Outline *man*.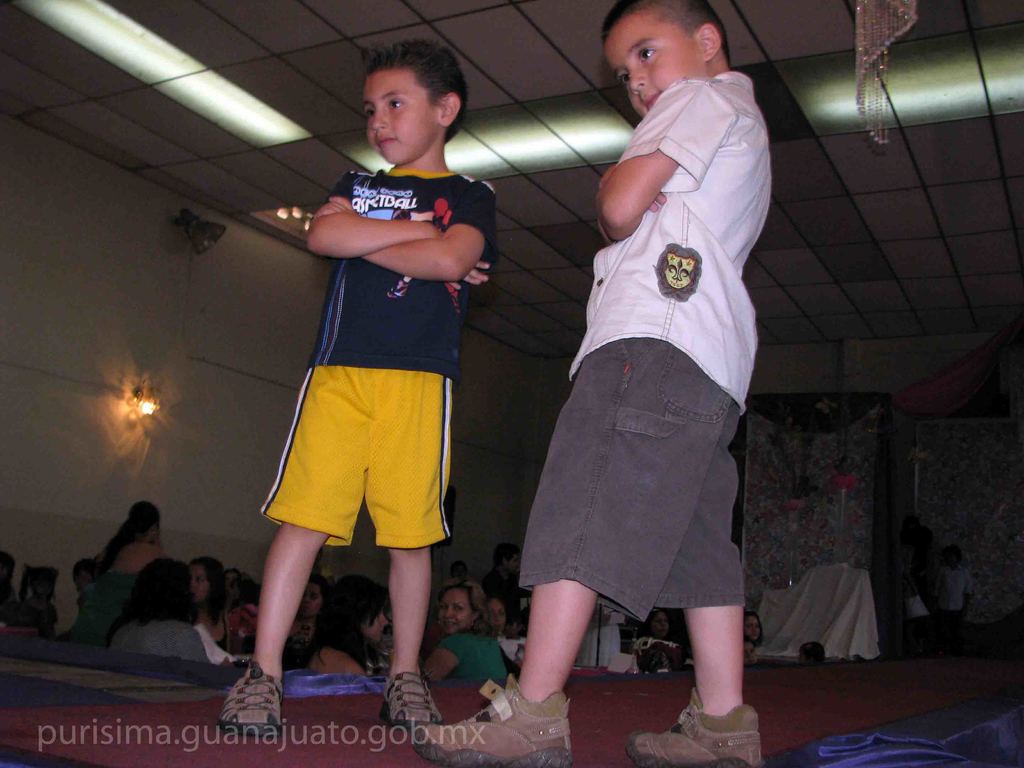
Outline: box=[208, 23, 508, 733].
